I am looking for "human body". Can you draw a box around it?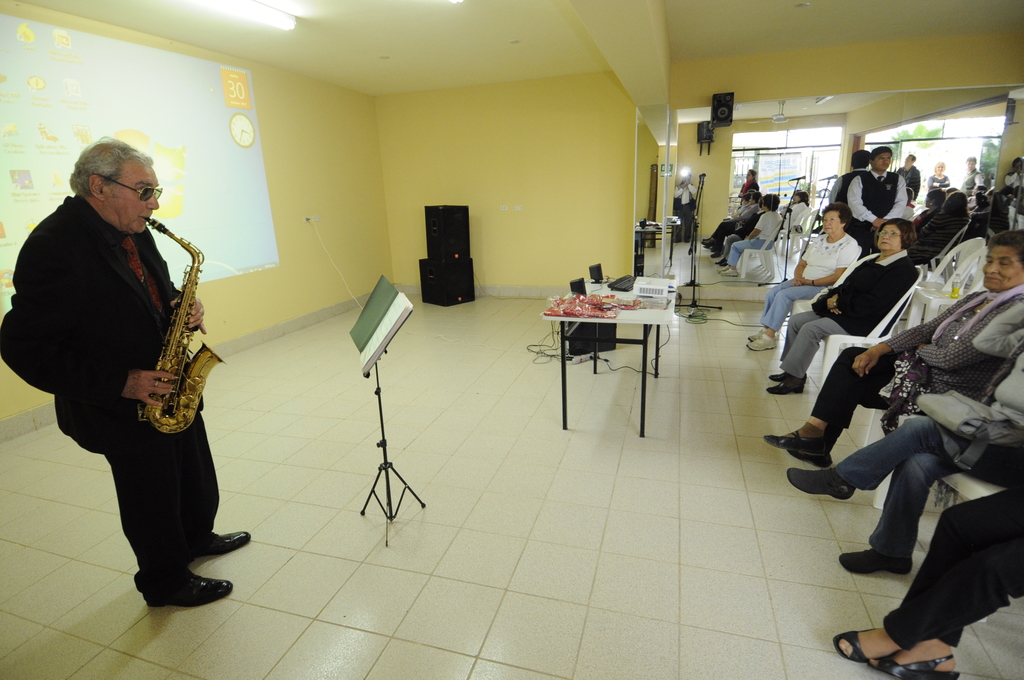
Sure, the bounding box is [x1=831, y1=484, x2=1021, y2=679].
